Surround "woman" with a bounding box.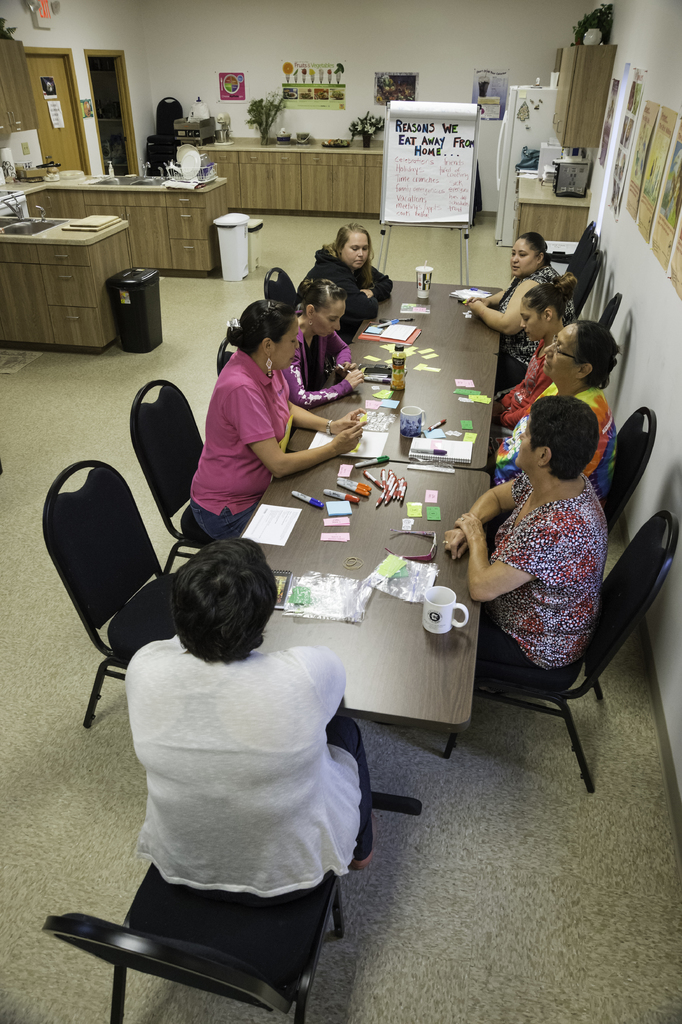
174:283:352:541.
